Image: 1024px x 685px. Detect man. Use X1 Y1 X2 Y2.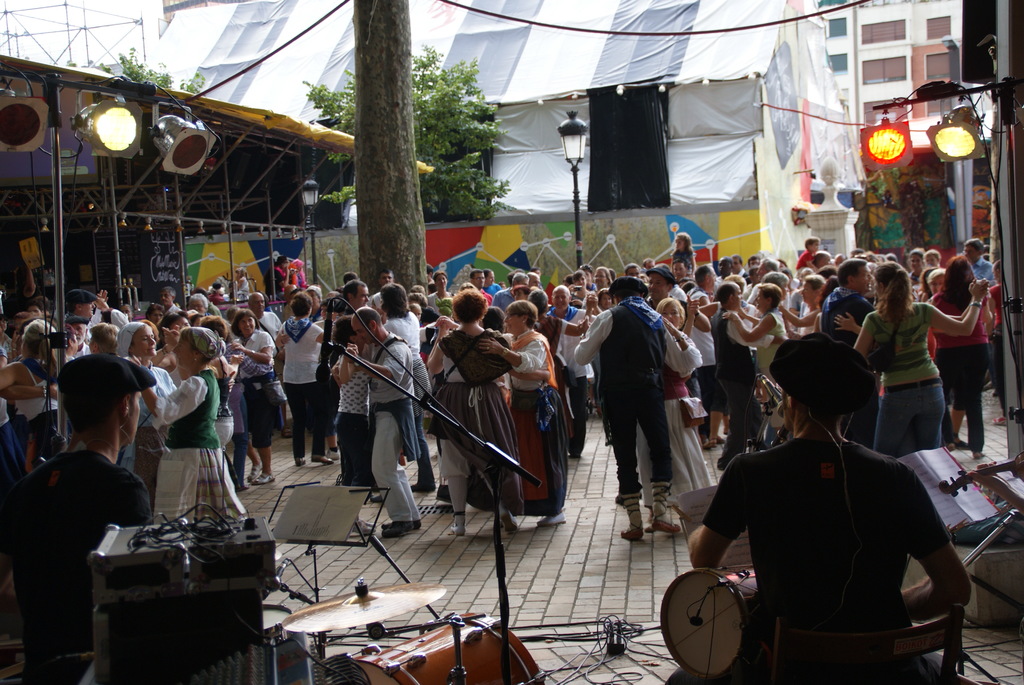
686 265 719 452.
